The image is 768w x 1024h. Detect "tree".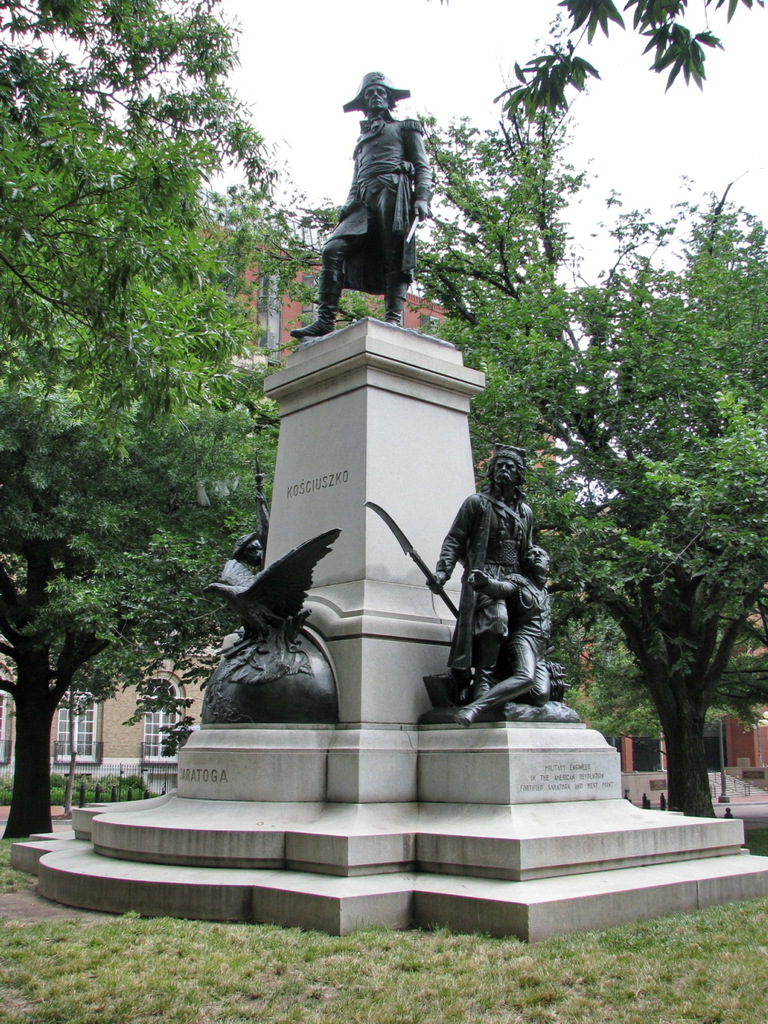
Detection: 493/0/767/128.
